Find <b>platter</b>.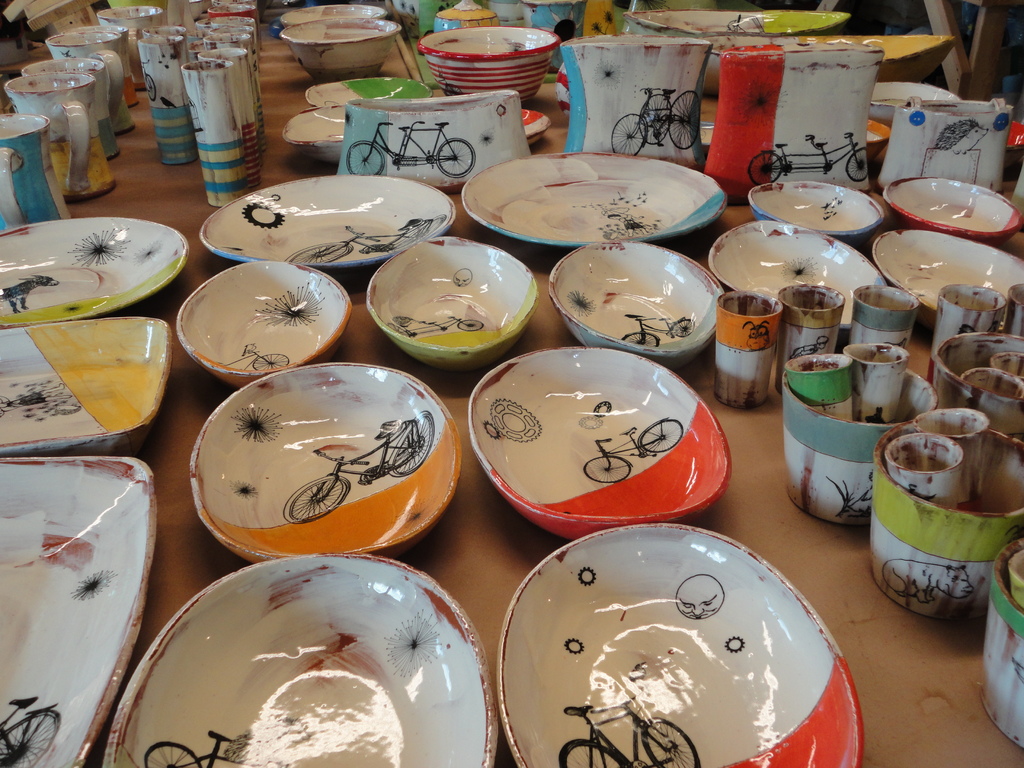
Rect(201, 176, 456, 271).
